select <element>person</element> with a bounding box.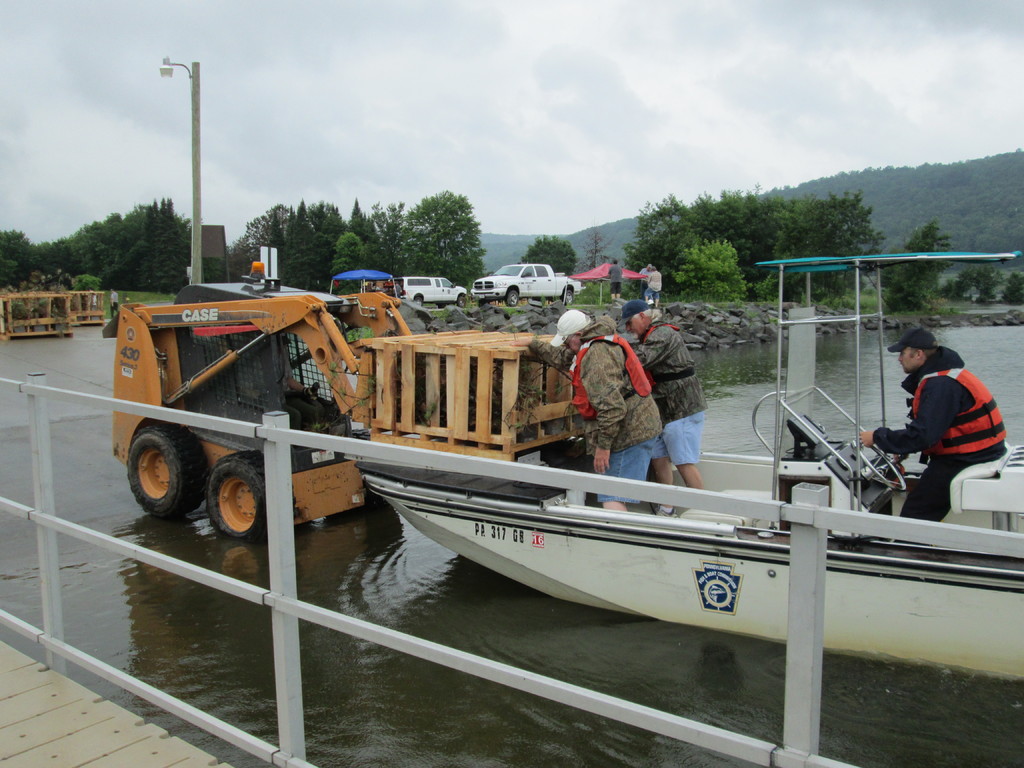
locate(610, 301, 709, 508).
